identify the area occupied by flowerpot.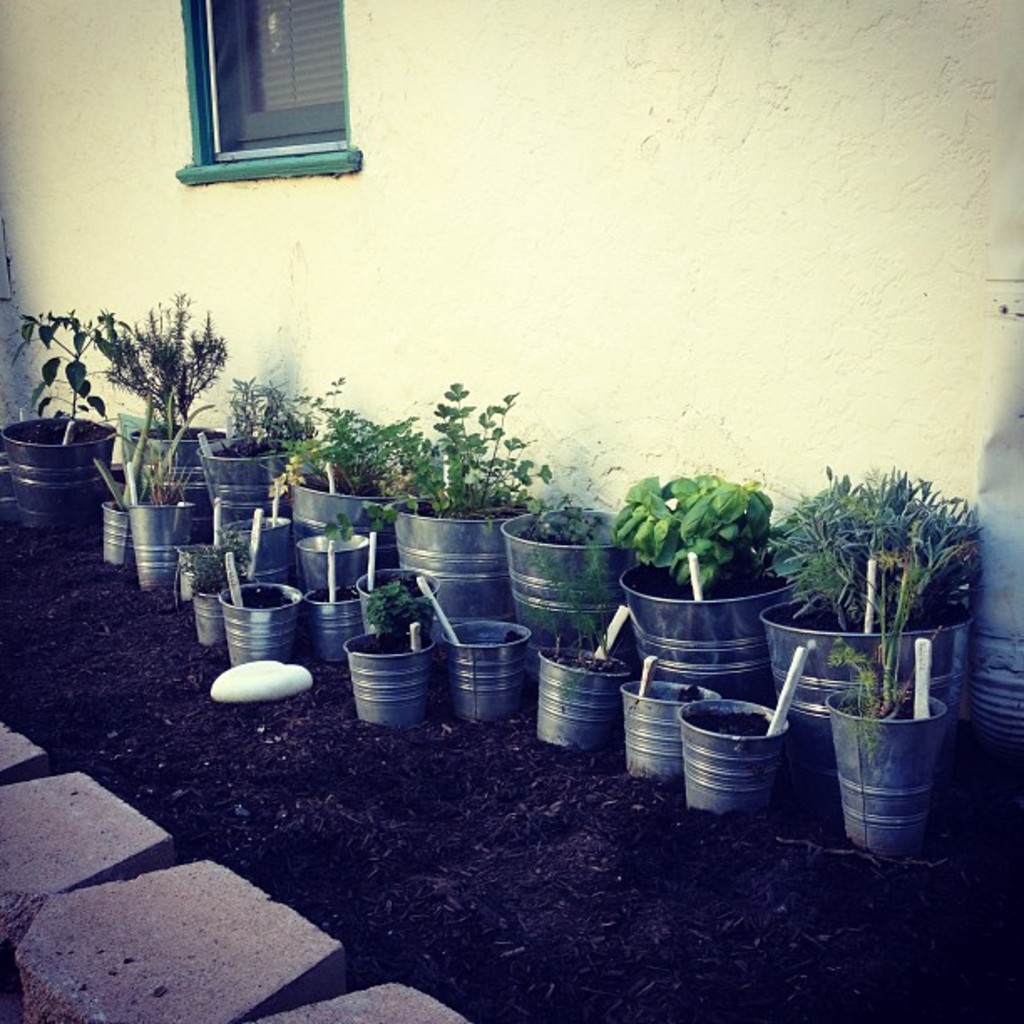
Area: 211:561:288:658.
